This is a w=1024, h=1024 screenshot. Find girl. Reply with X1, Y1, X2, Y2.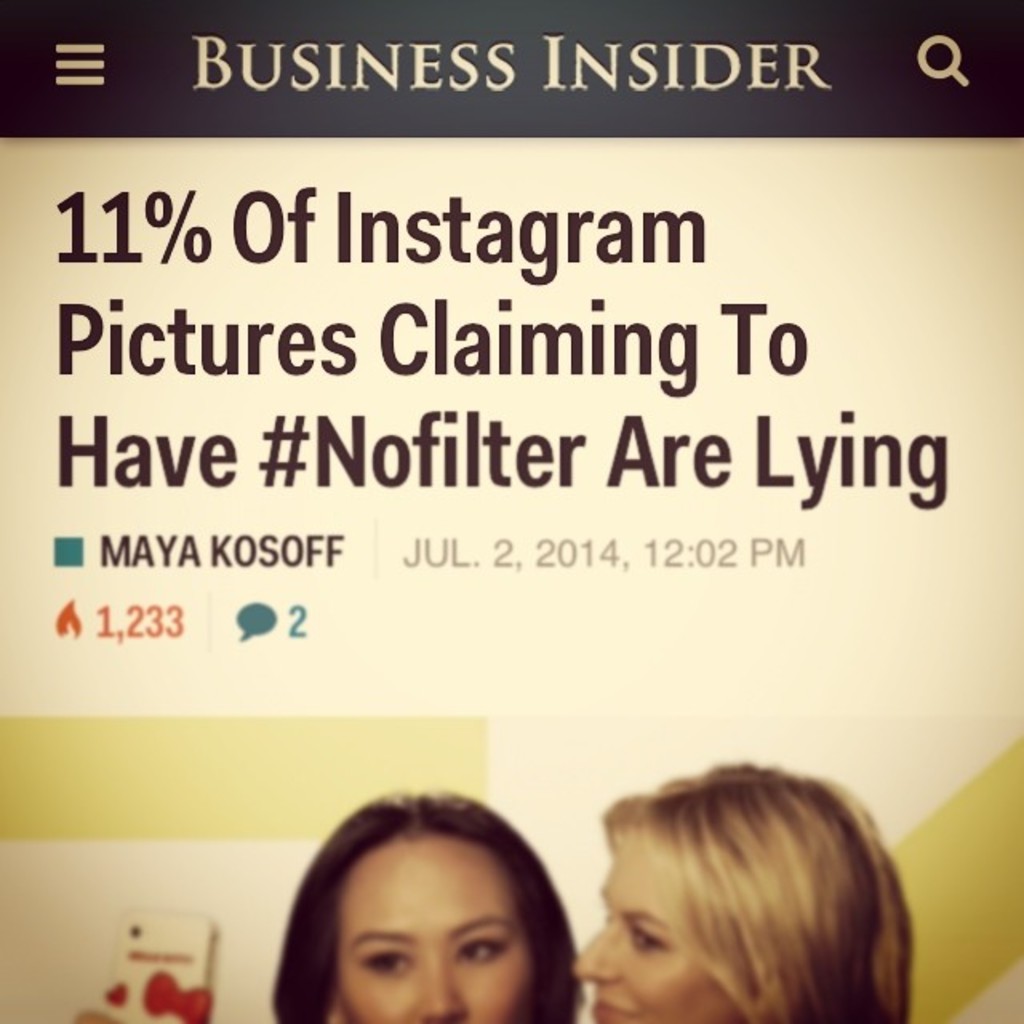
574, 755, 923, 1022.
